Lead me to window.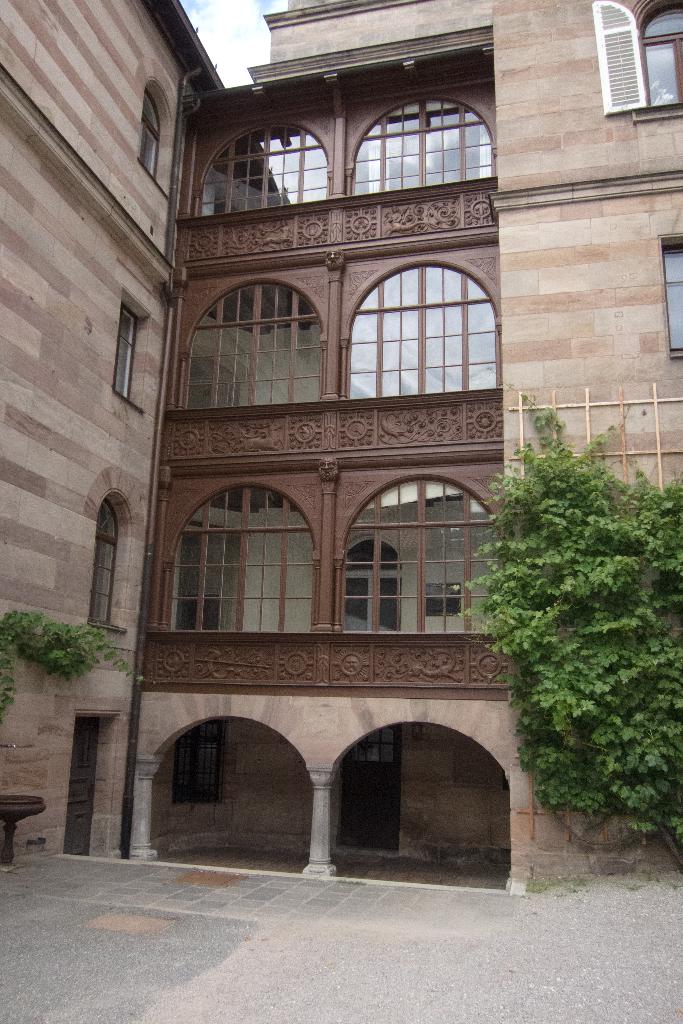
Lead to [x1=135, y1=89, x2=161, y2=180].
